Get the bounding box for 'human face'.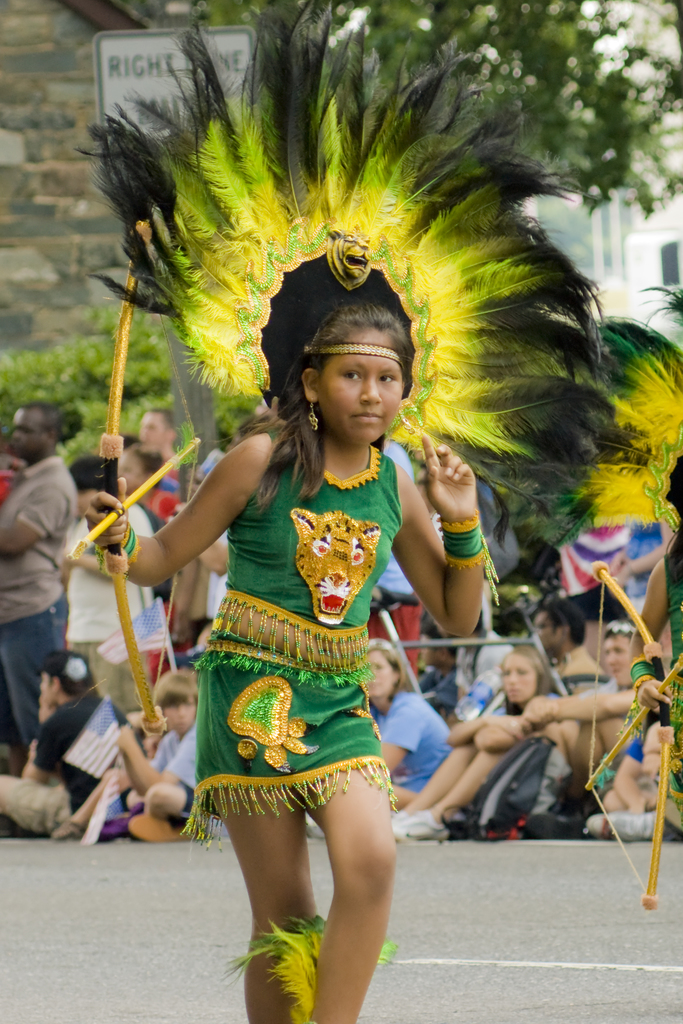
pyautogui.locateOnScreen(499, 655, 536, 708).
